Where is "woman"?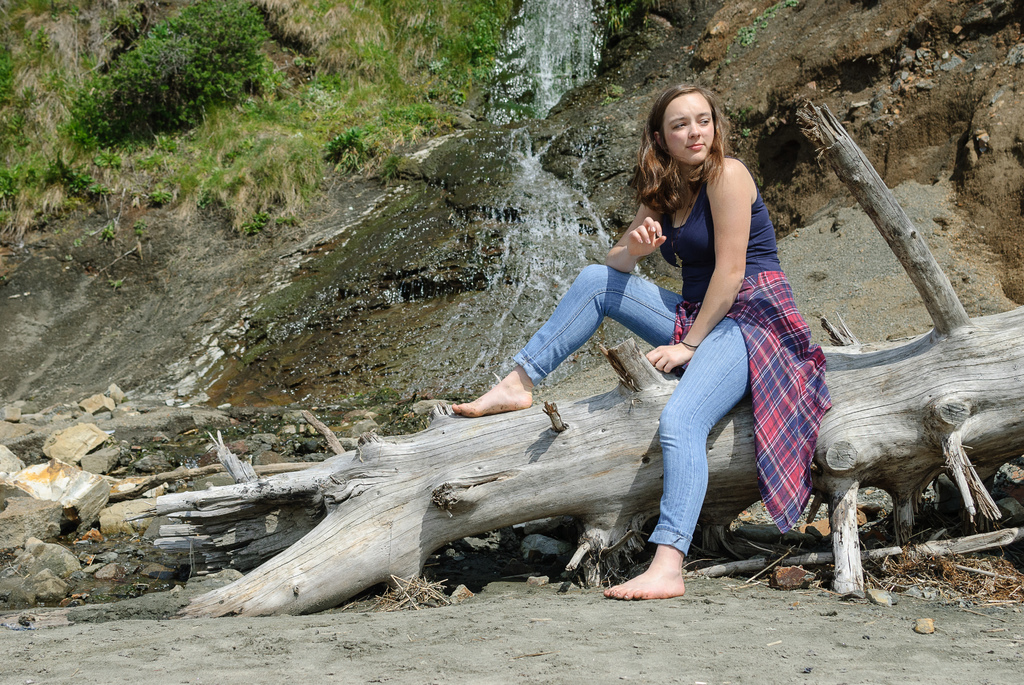
crop(519, 81, 853, 614).
